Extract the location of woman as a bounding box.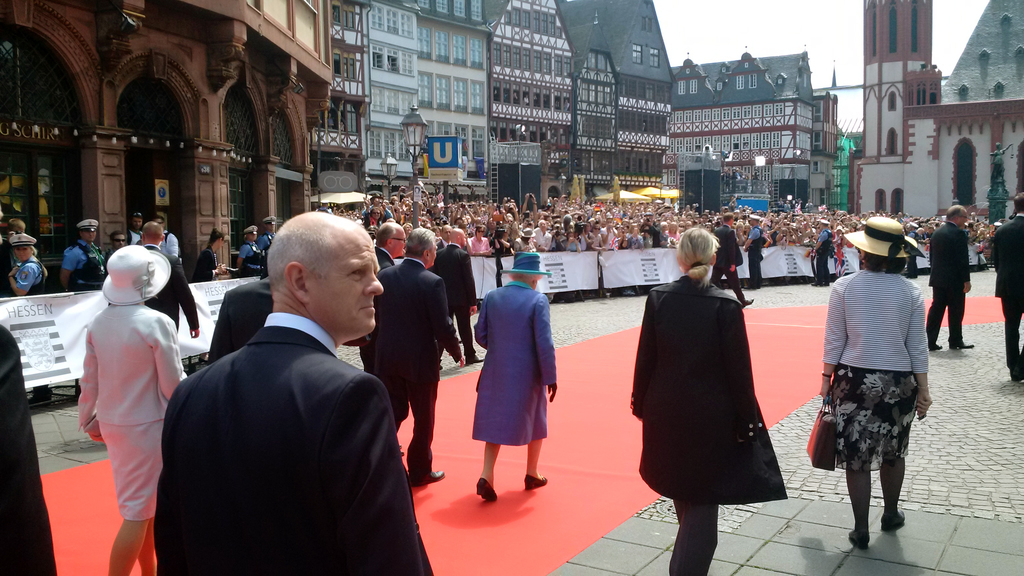
left=511, top=228, right=536, bottom=249.
